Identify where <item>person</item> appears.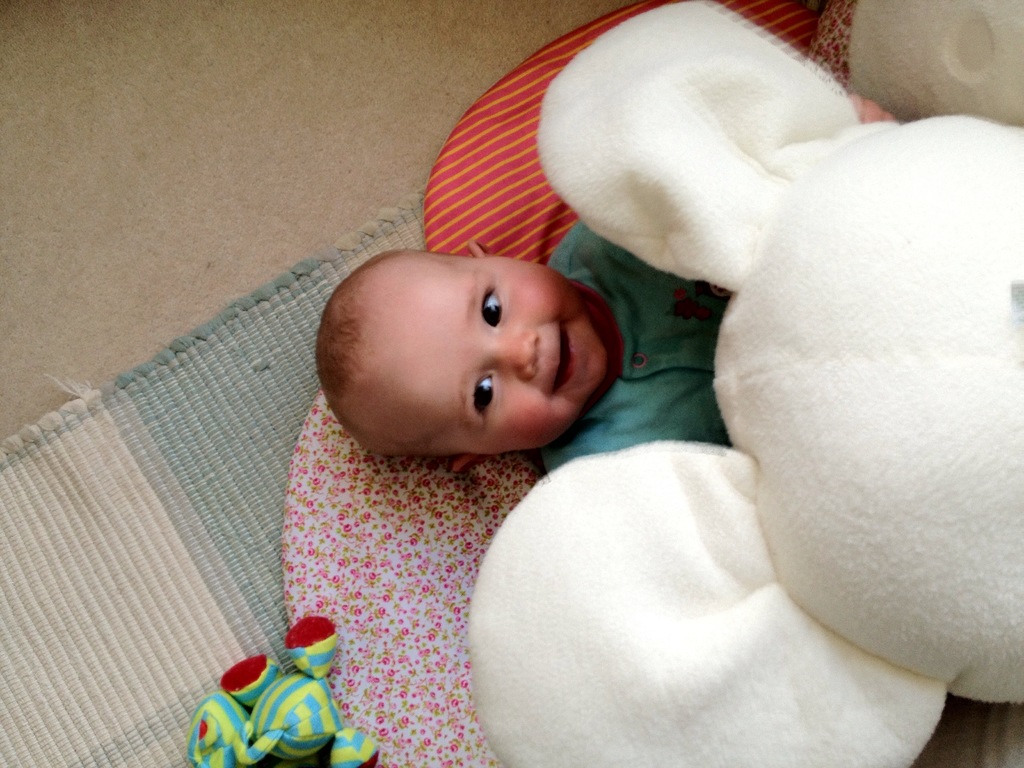
Appears at [312, 89, 898, 477].
